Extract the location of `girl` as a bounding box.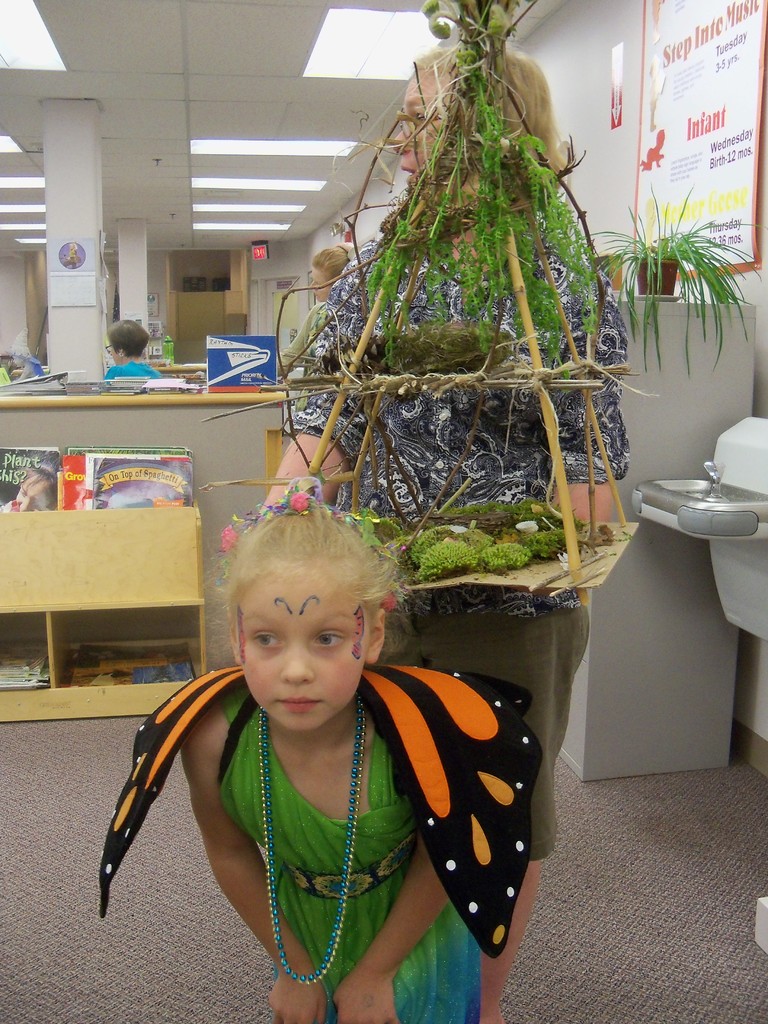
x1=174, y1=519, x2=481, y2=1023.
